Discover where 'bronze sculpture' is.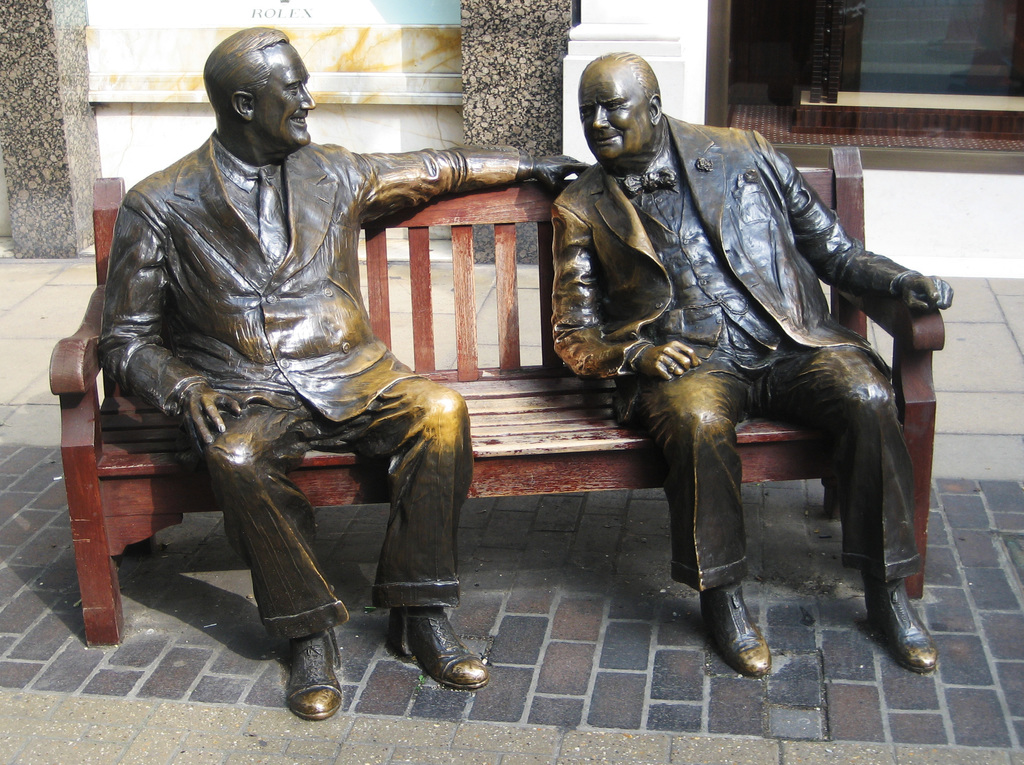
Discovered at <box>93,29,602,725</box>.
